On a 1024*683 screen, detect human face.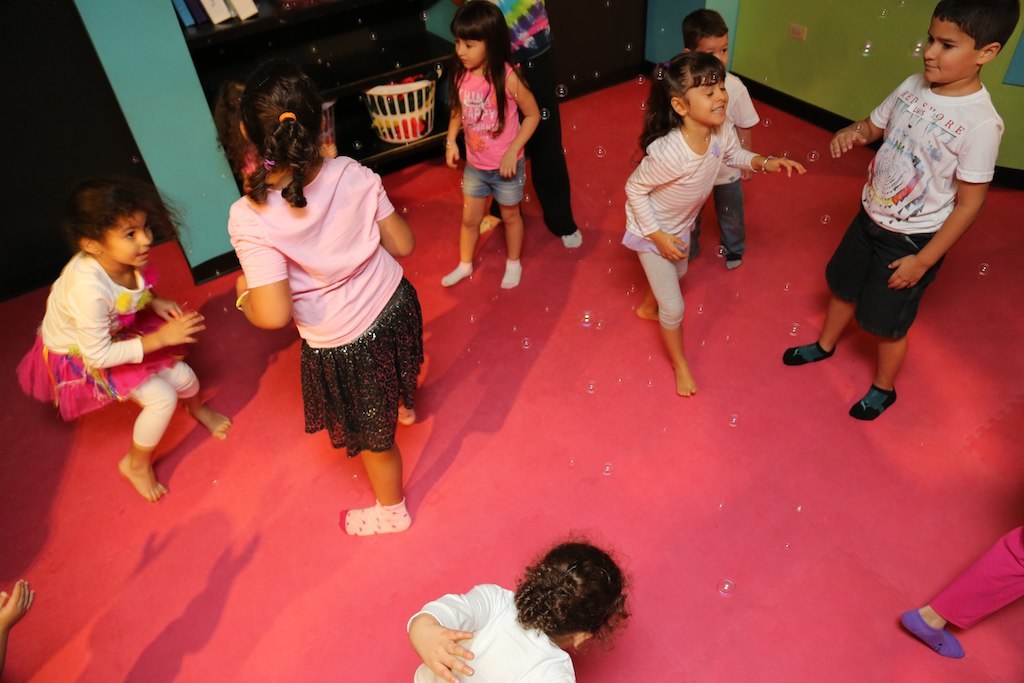
[left=918, top=20, right=981, bottom=82].
